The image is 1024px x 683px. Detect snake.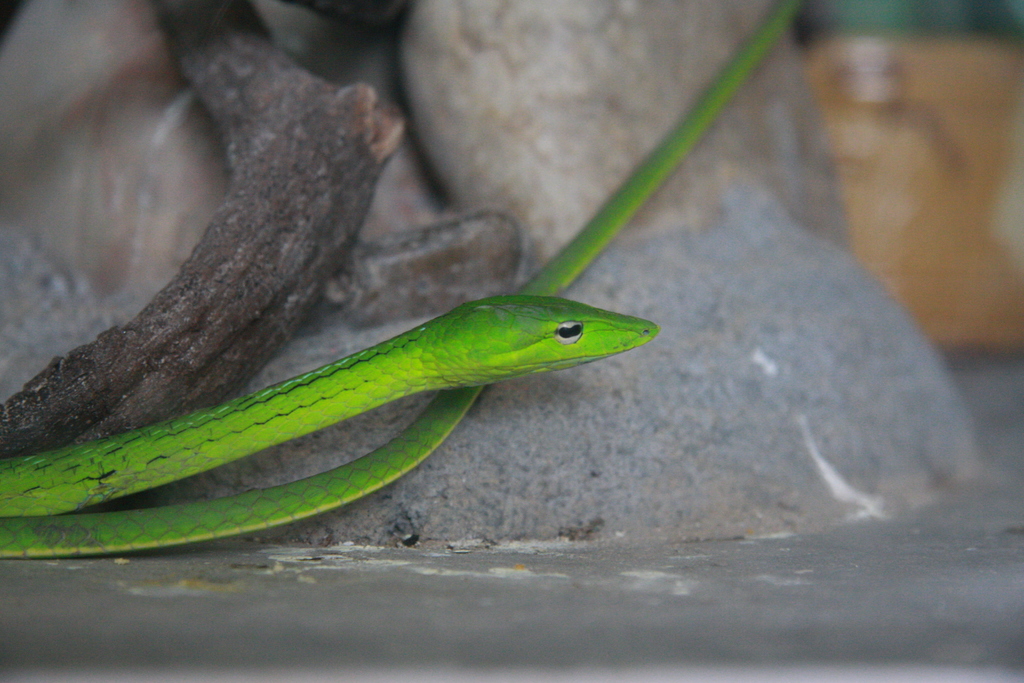
Detection: l=0, t=0, r=799, b=559.
